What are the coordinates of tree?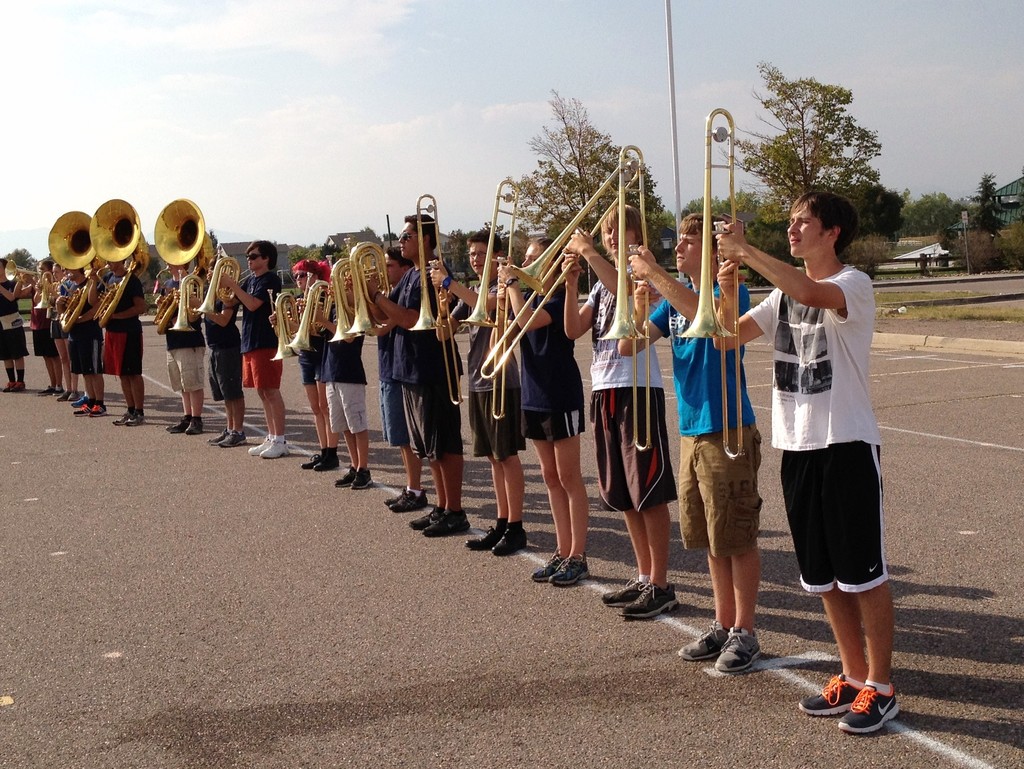
[293,238,326,259].
